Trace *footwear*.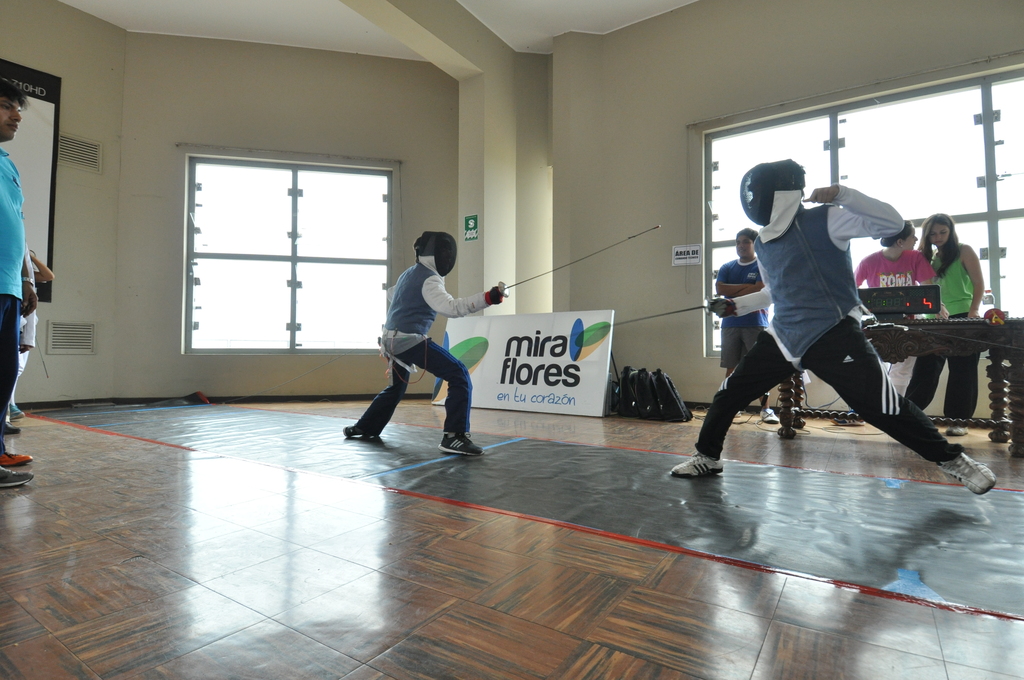
Traced to (x1=0, y1=448, x2=33, y2=467).
